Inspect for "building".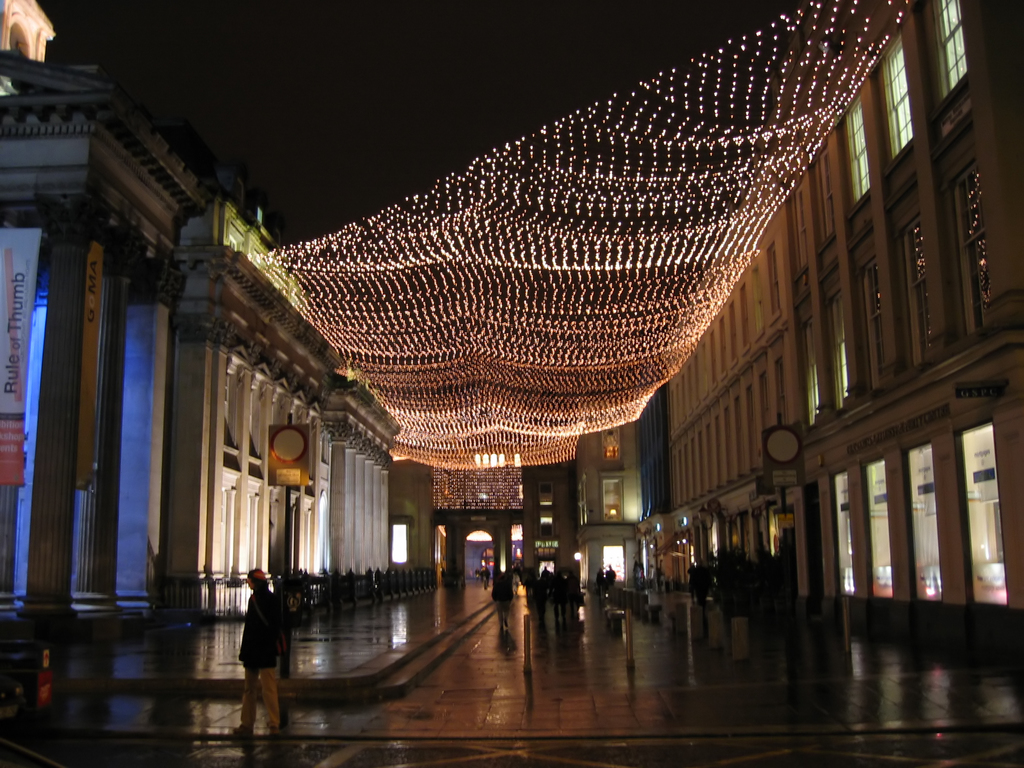
Inspection: [left=0, top=51, right=440, bottom=636].
